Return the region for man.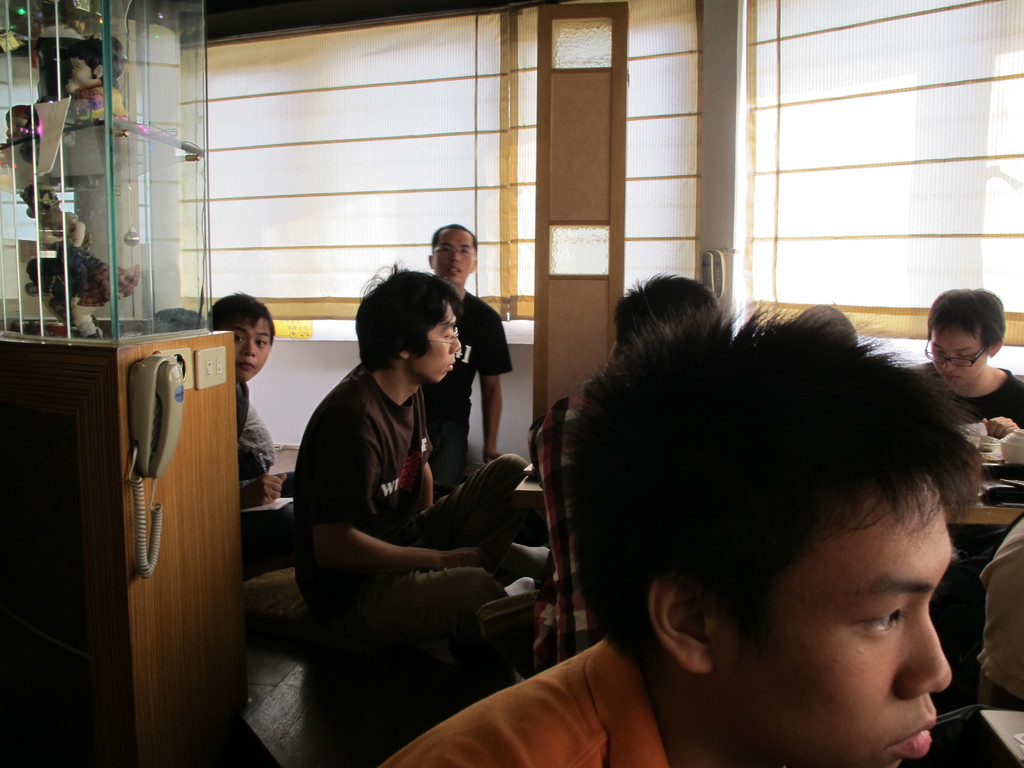
<box>377,304,980,767</box>.
